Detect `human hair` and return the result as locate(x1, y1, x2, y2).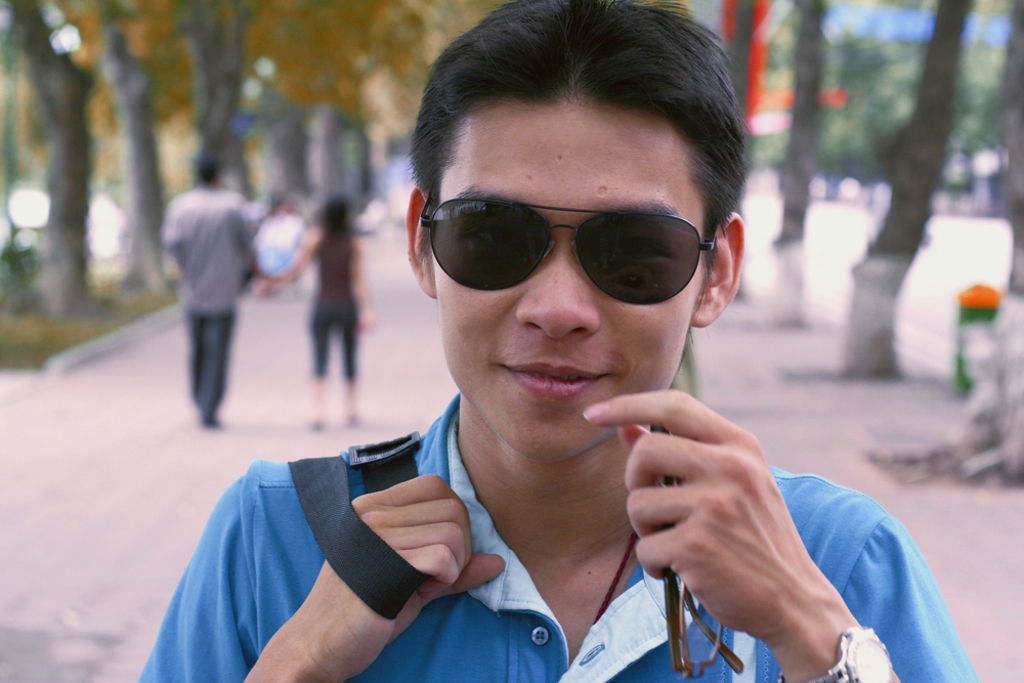
locate(414, 12, 735, 239).
